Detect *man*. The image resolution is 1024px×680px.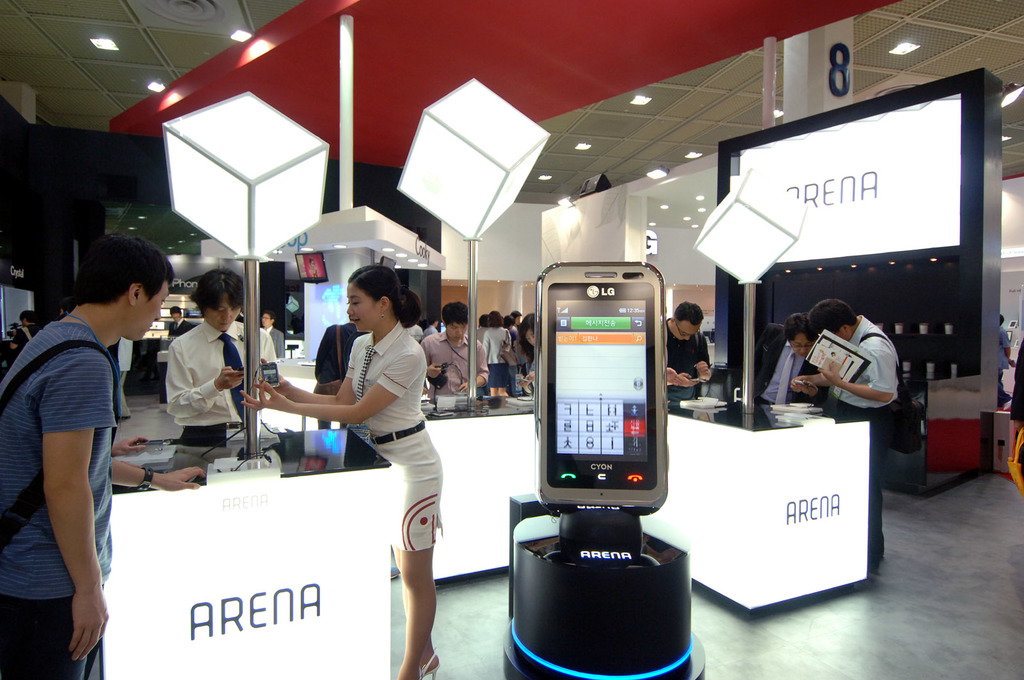
420:300:488:397.
